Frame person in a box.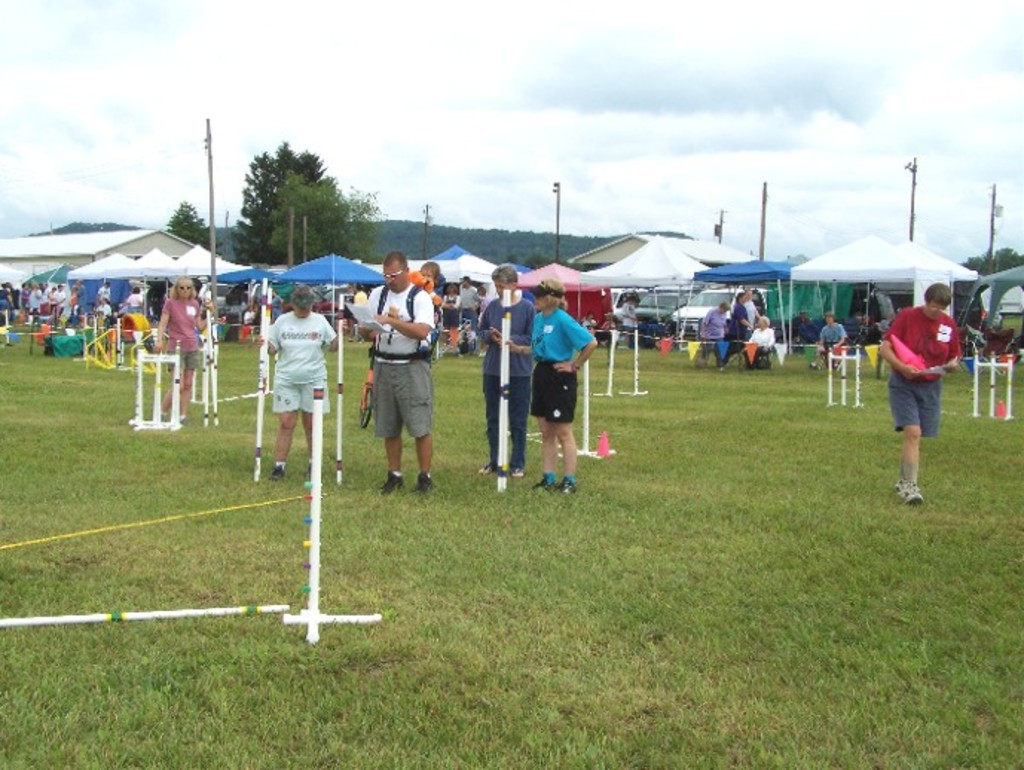
bbox(147, 275, 214, 419).
